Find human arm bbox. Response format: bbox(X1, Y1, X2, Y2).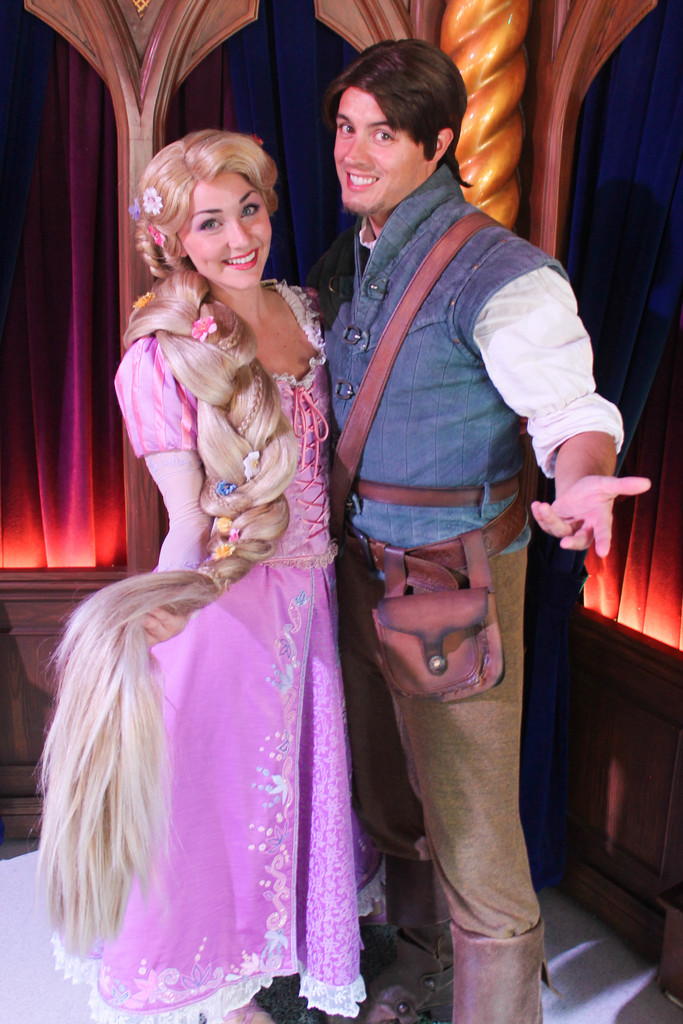
bbox(121, 318, 212, 653).
